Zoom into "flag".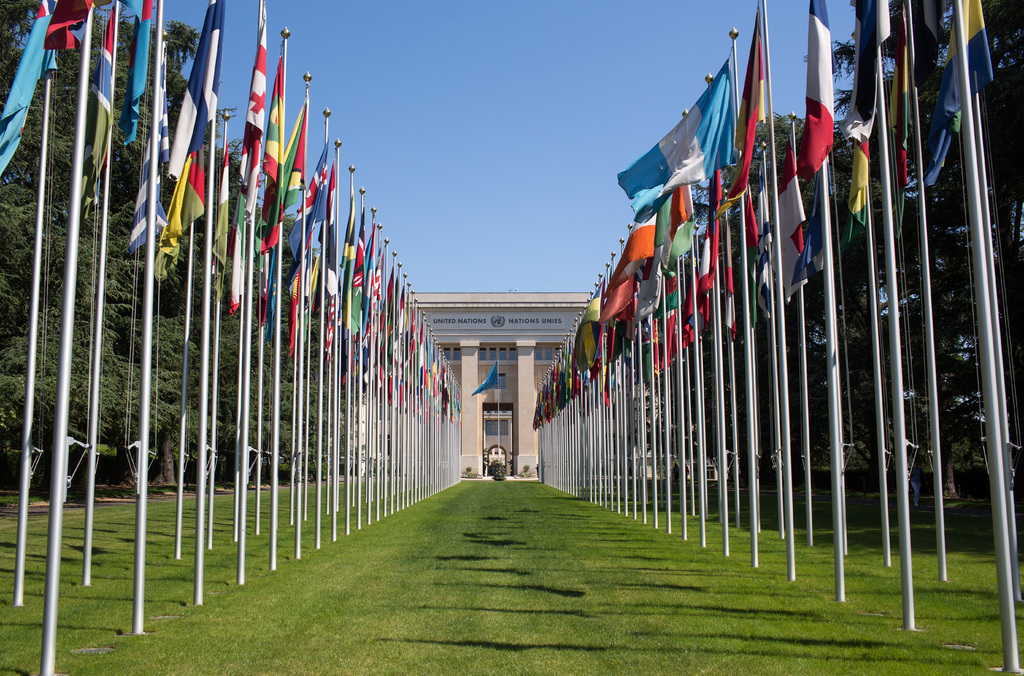
Zoom target: 272,102,307,249.
